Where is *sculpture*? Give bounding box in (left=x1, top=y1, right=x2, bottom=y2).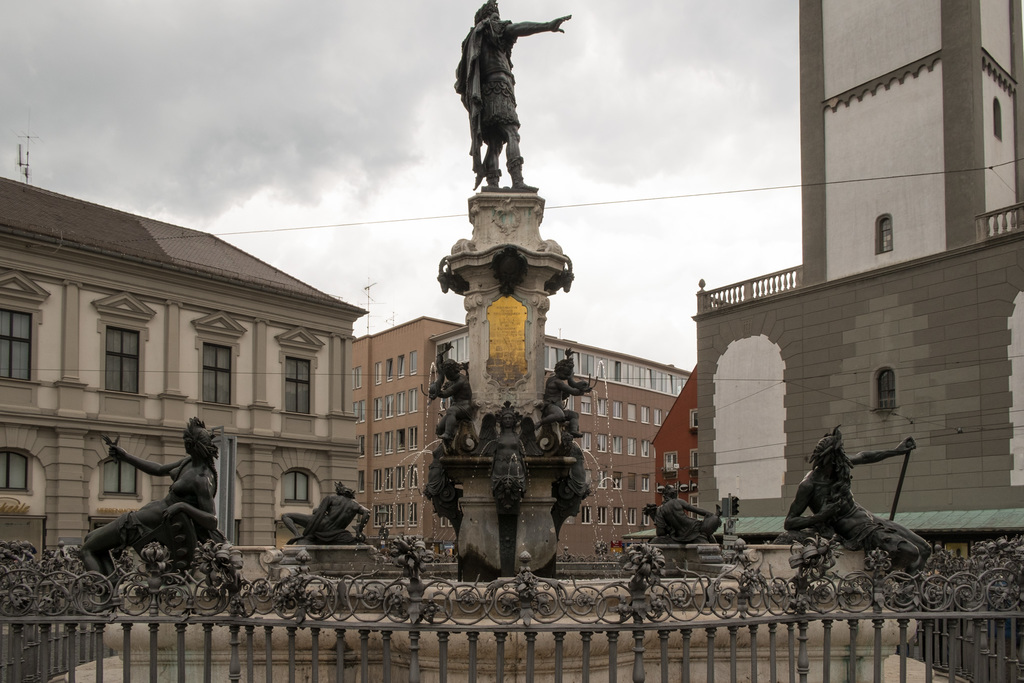
(left=284, top=485, right=372, bottom=547).
